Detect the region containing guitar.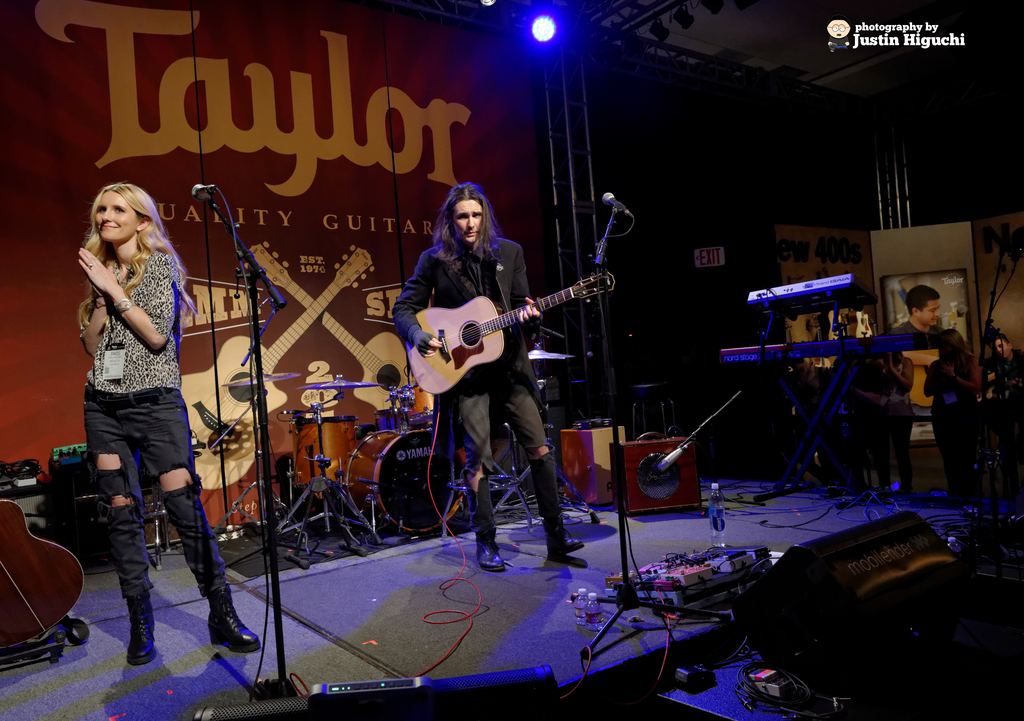
box=[377, 245, 627, 405].
